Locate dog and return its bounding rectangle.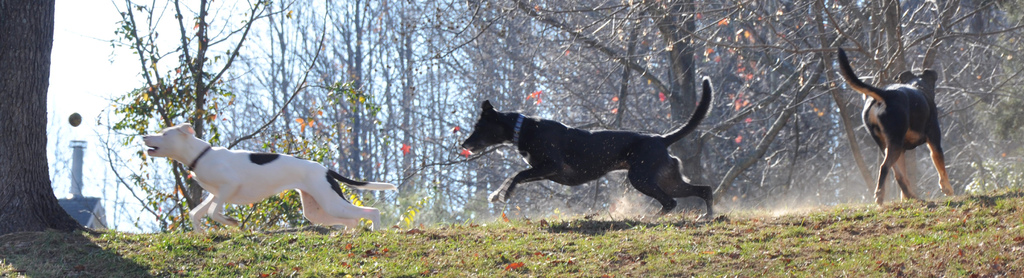
<box>833,47,956,207</box>.
